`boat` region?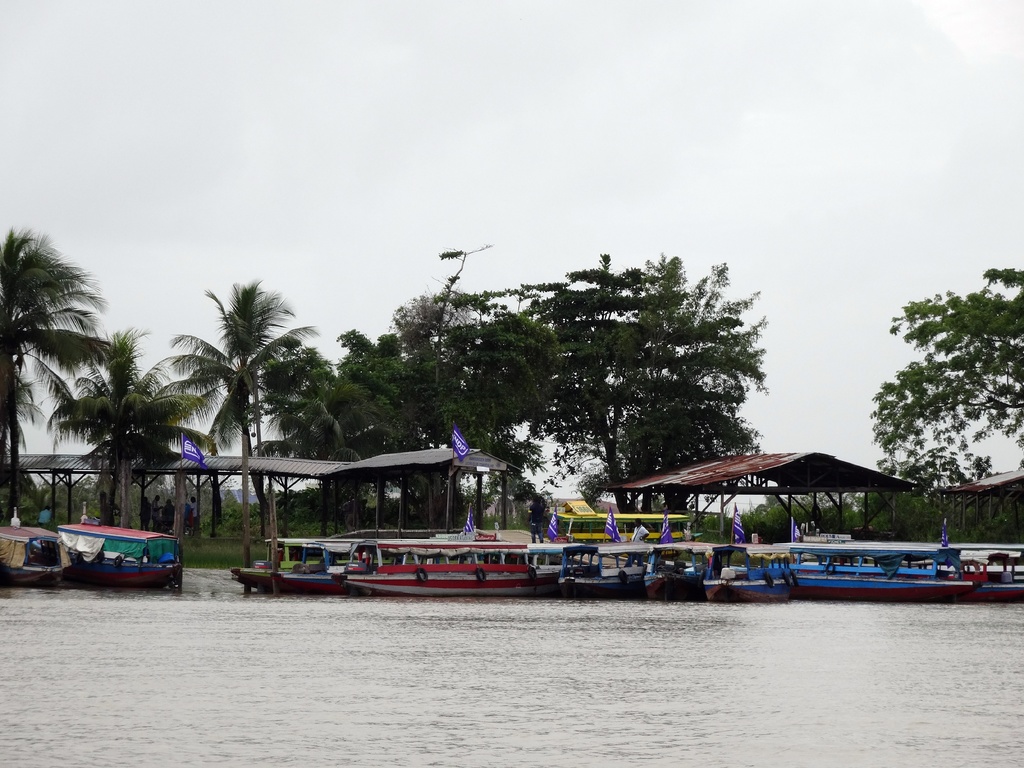
{"x1": 64, "y1": 520, "x2": 182, "y2": 590}
